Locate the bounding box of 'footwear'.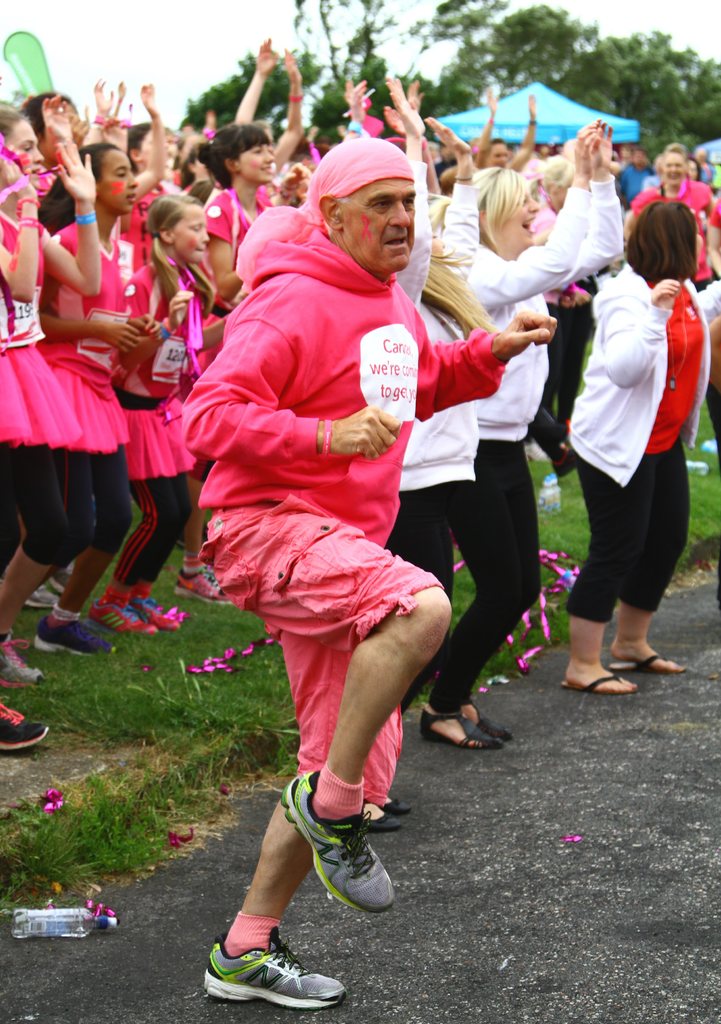
Bounding box: 276/767/395/921.
